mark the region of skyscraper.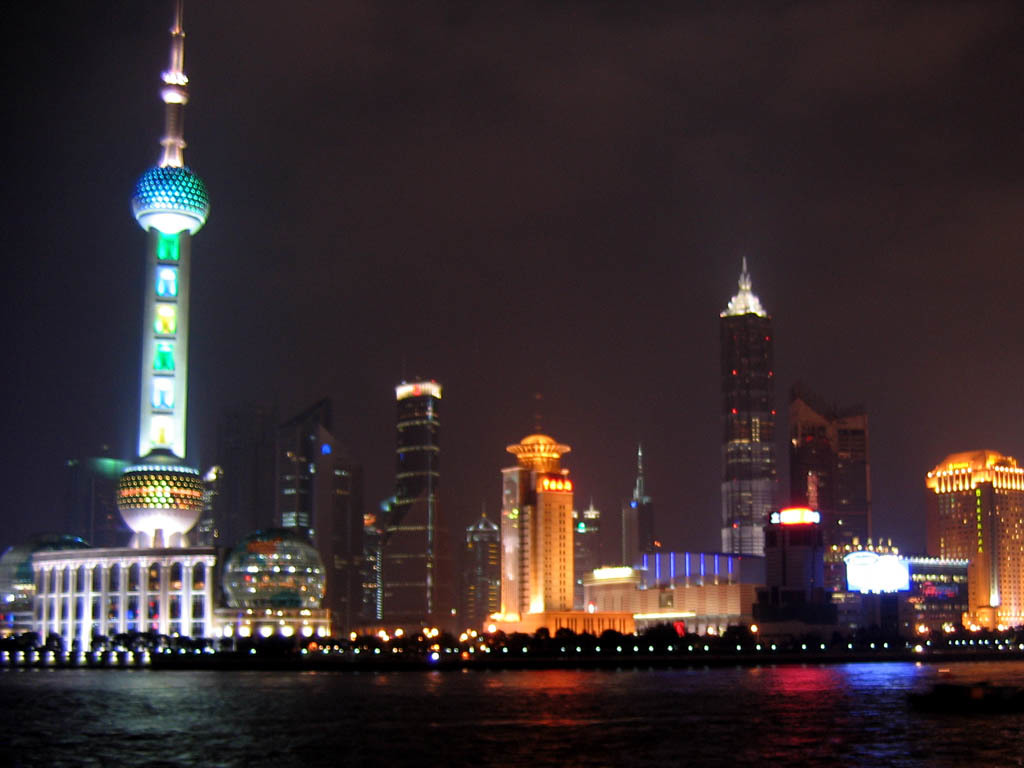
Region: box(910, 449, 1021, 641).
